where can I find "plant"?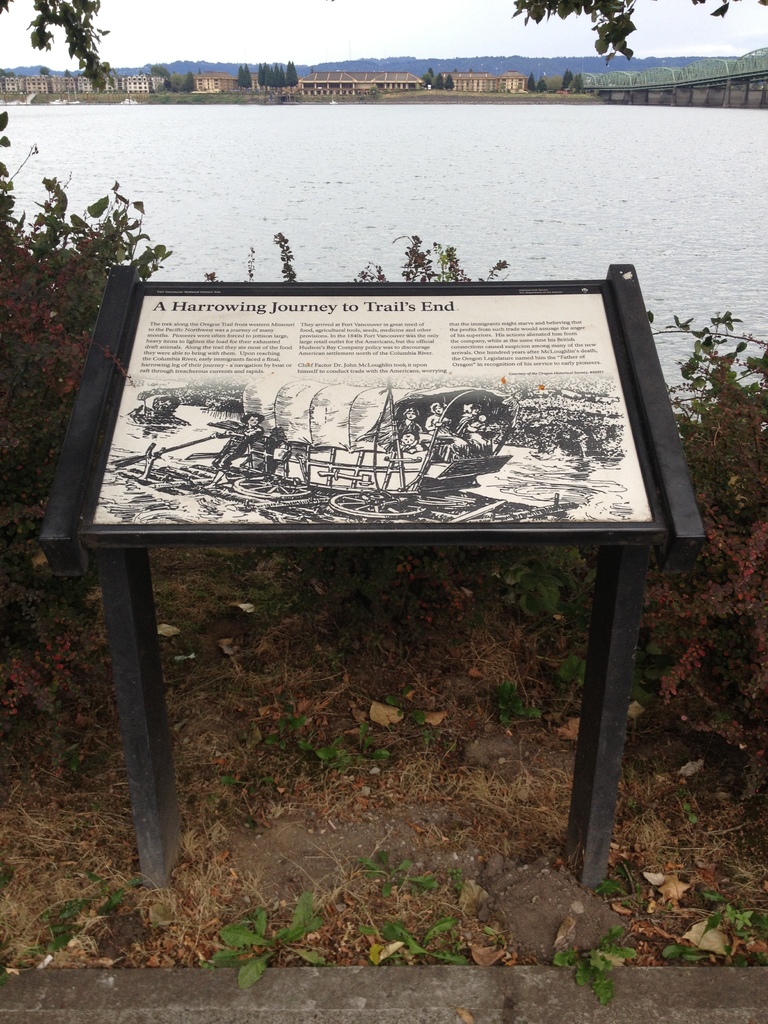
You can find it at <region>205, 228, 510, 285</region>.
